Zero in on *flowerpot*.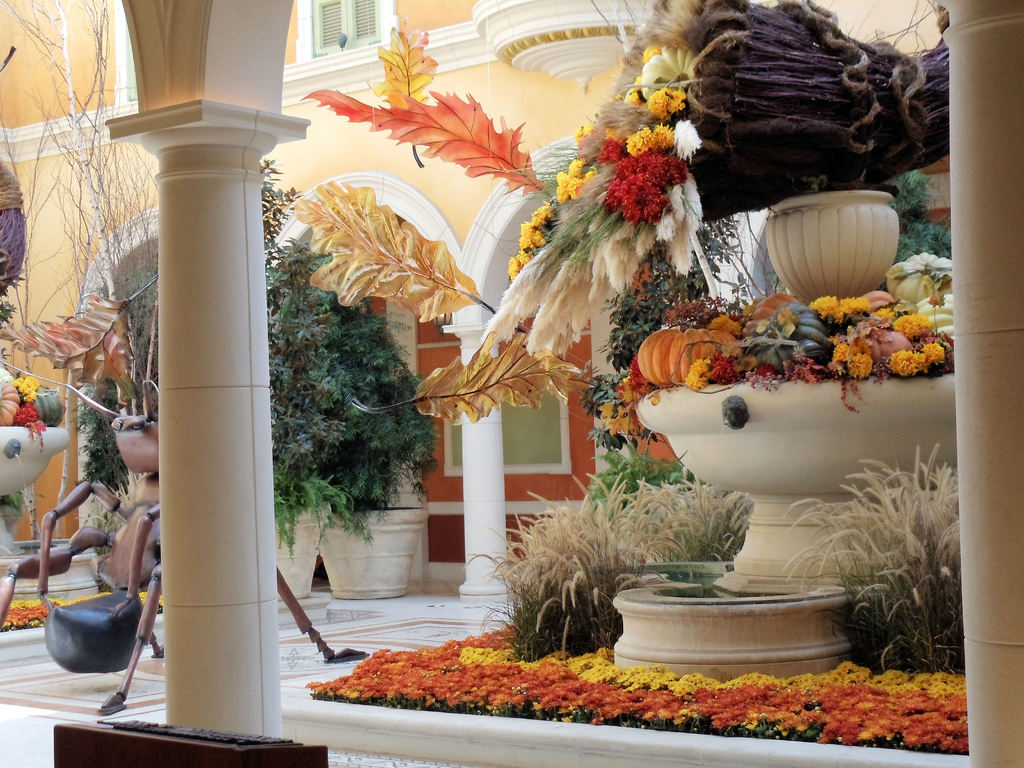
Zeroed in: {"left": 633, "top": 360, "right": 961, "bottom": 582}.
